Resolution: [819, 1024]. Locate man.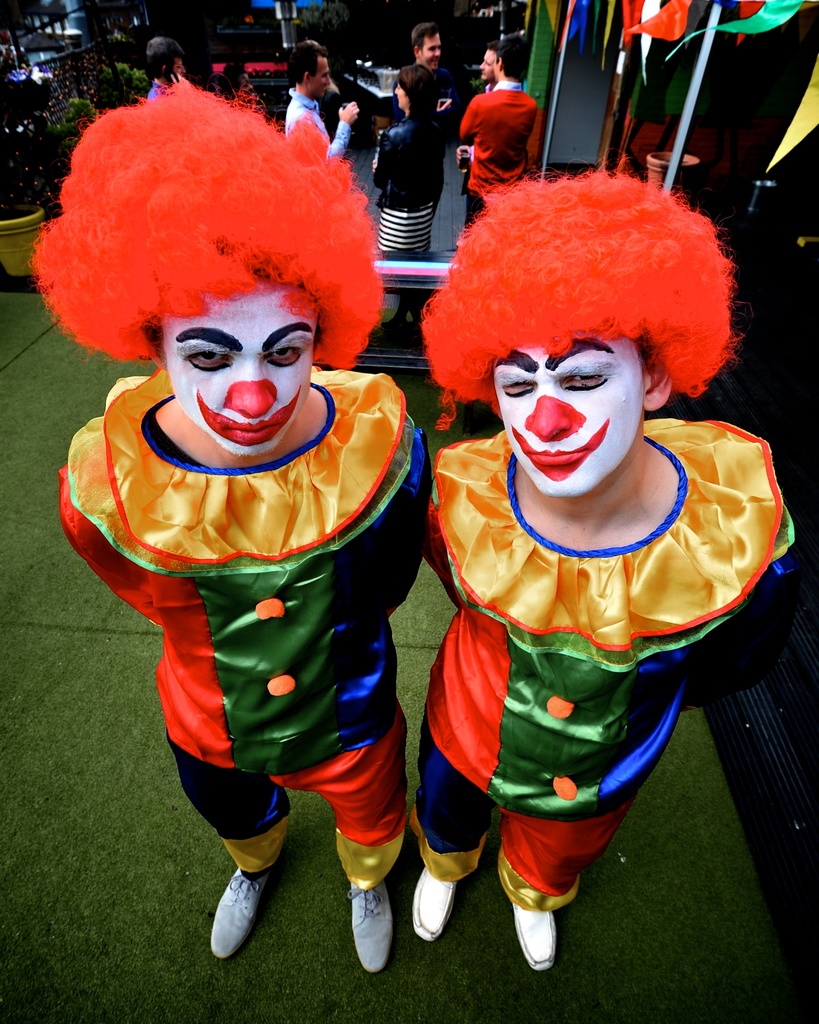
bbox=(282, 41, 357, 157).
